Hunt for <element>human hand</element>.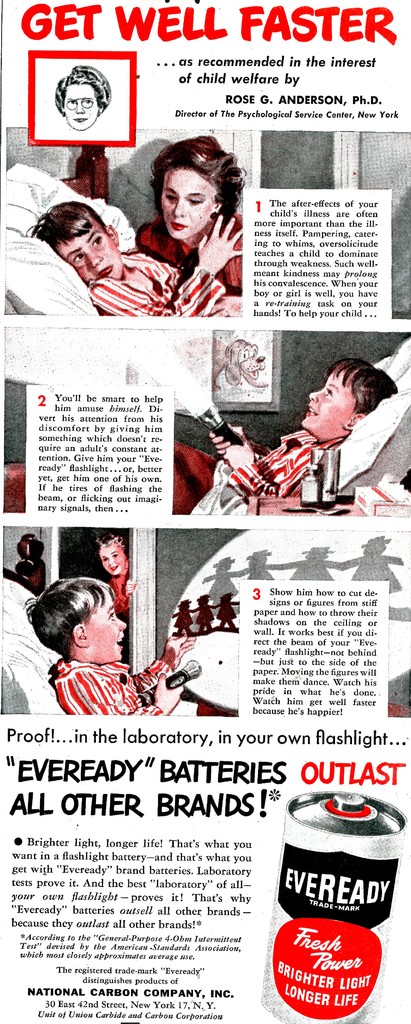
Hunted down at (155,673,188,717).
